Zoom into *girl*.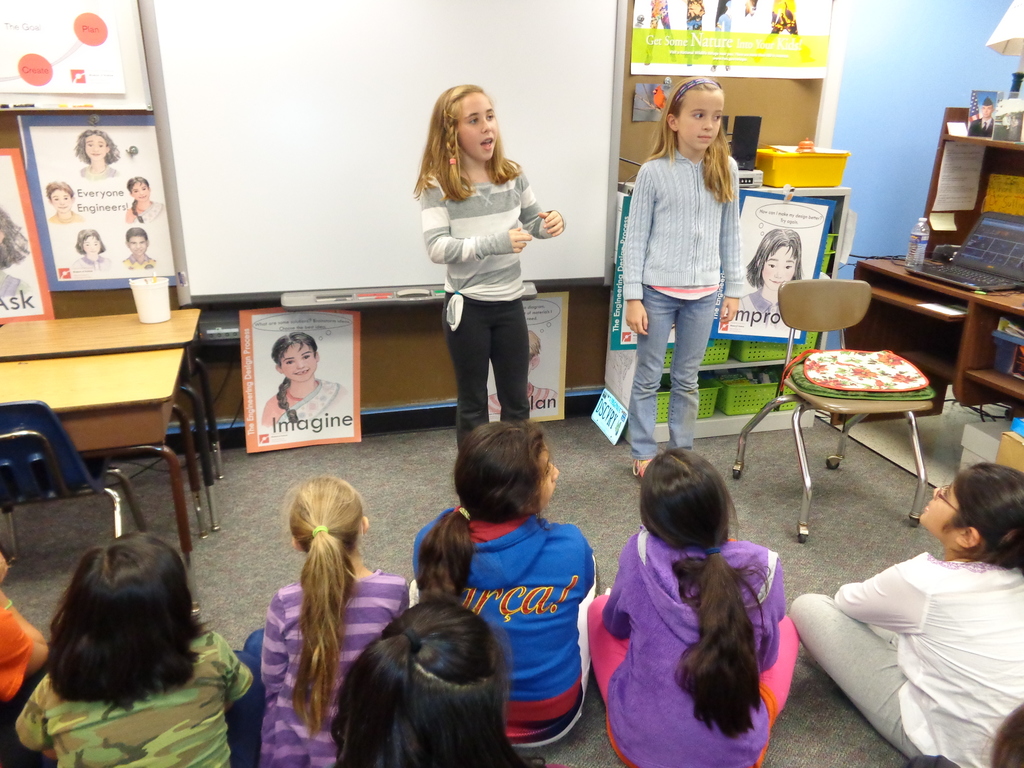
Zoom target: 124/179/163/220.
